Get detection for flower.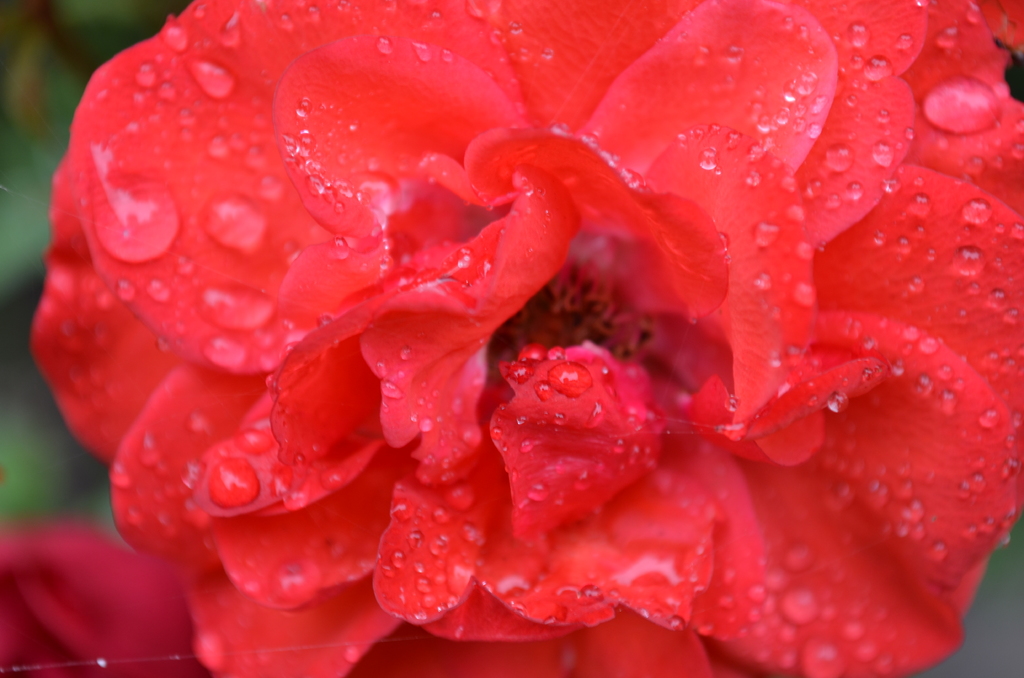
Detection: x1=0, y1=0, x2=952, y2=665.
